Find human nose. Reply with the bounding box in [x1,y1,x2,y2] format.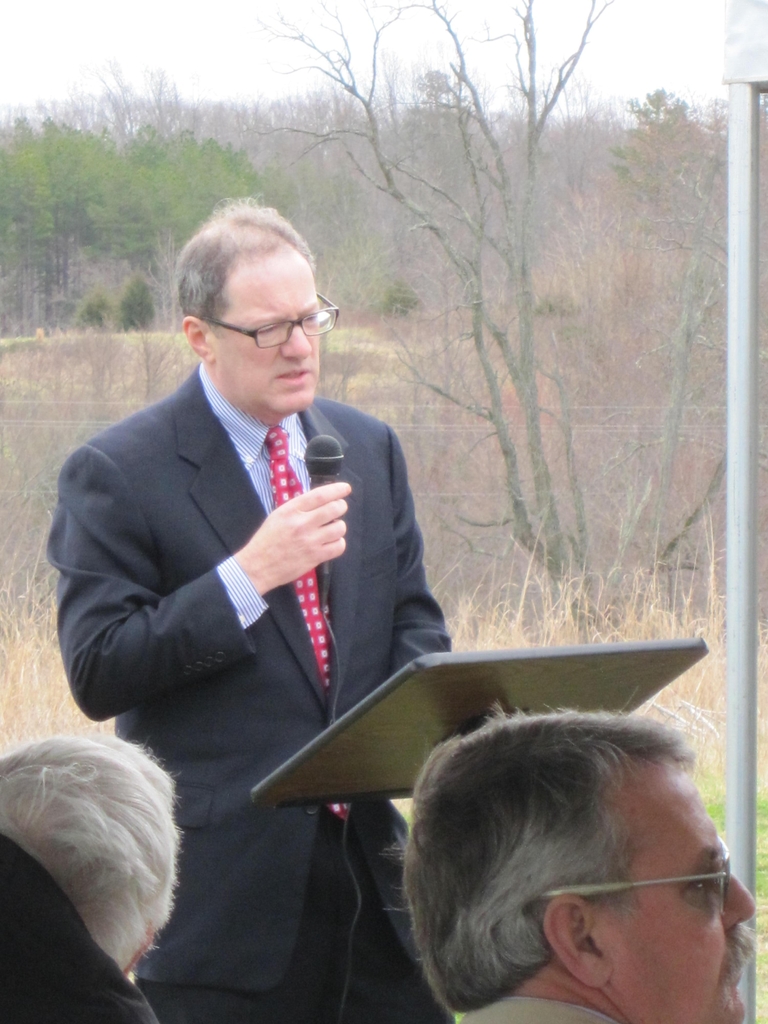
[280,317,314,357].
